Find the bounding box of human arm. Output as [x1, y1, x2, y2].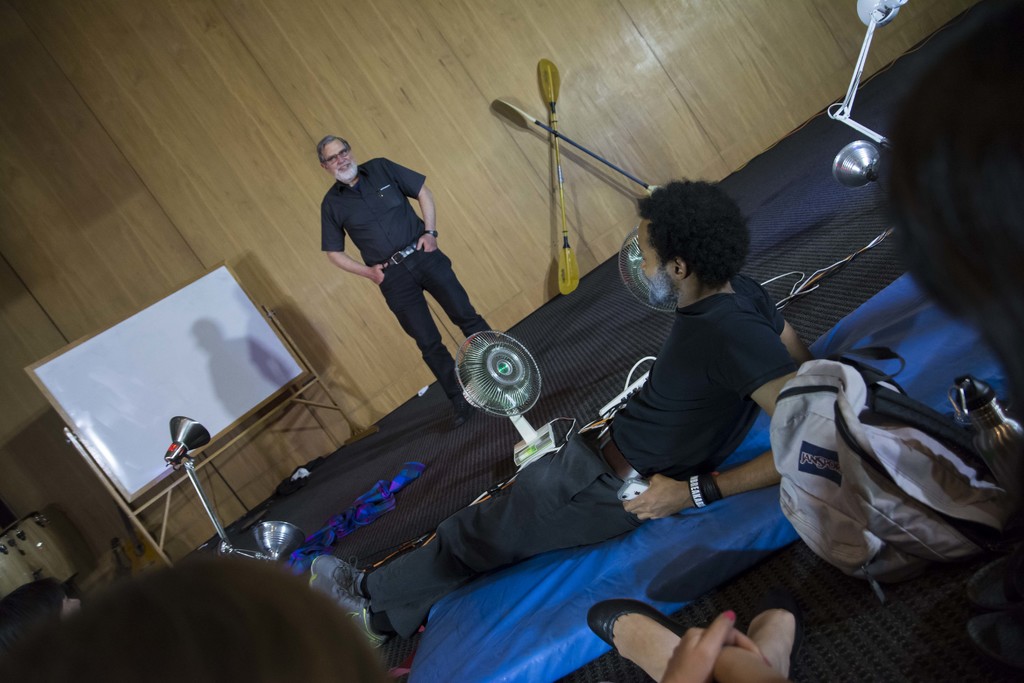
[723, 636, 755, 682].
